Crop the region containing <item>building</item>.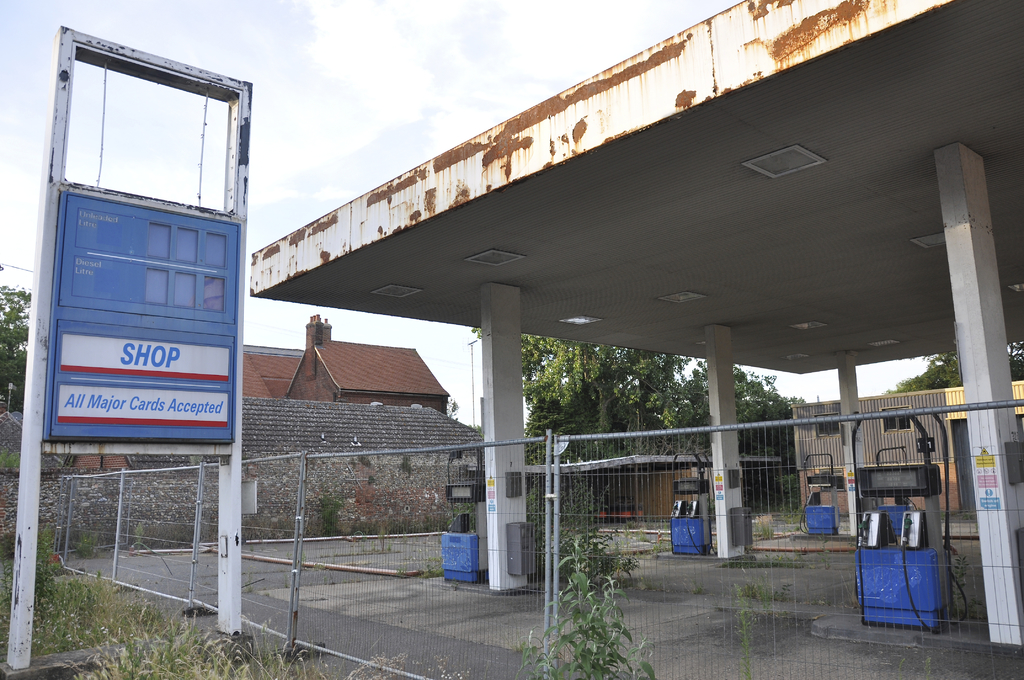
Crop region: l=66, t=404, r=482, b=541.
